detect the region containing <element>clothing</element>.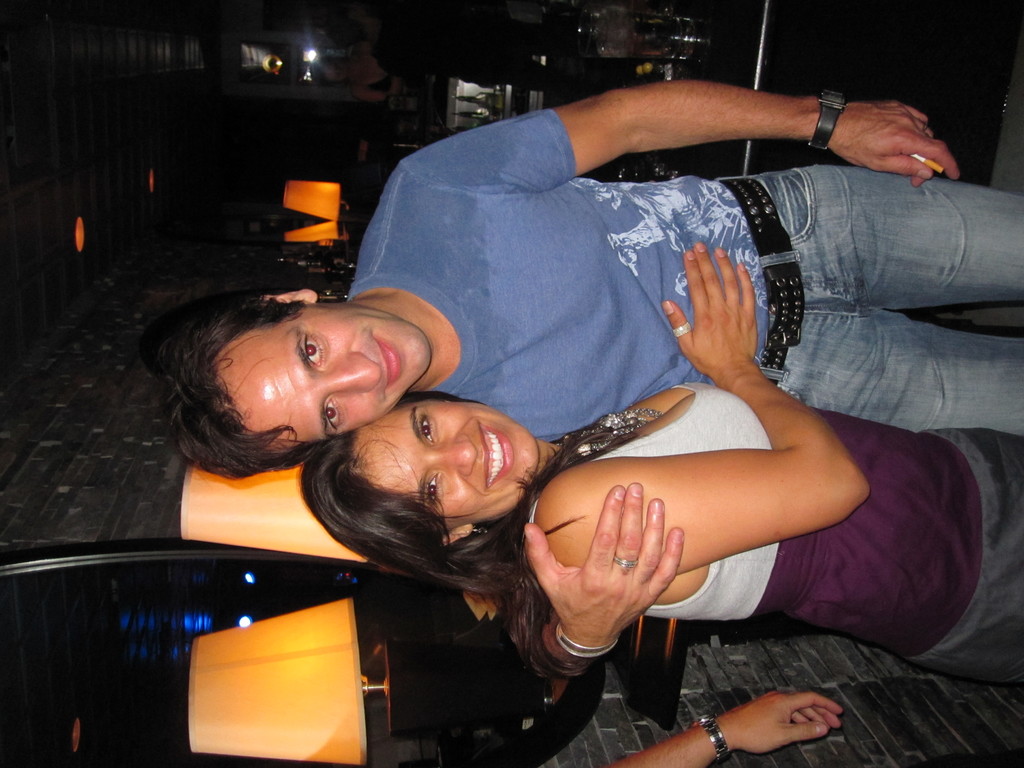
358:72:976:495.
